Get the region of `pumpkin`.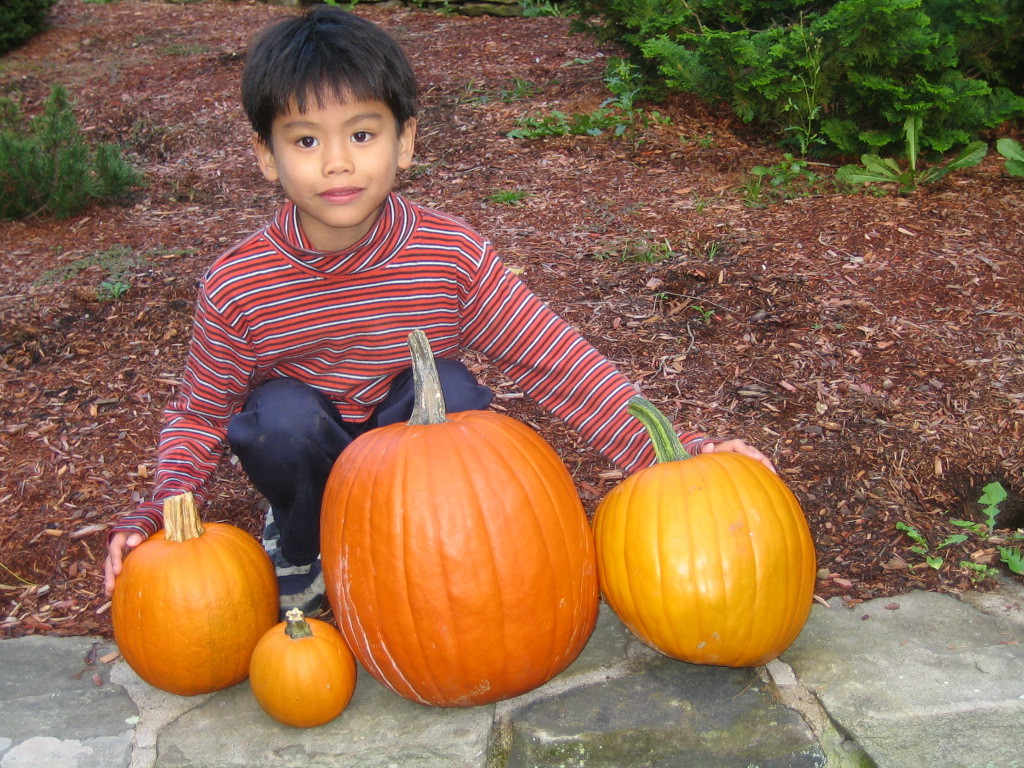
(x1=113, y1=488, x2=276, y2=686).
